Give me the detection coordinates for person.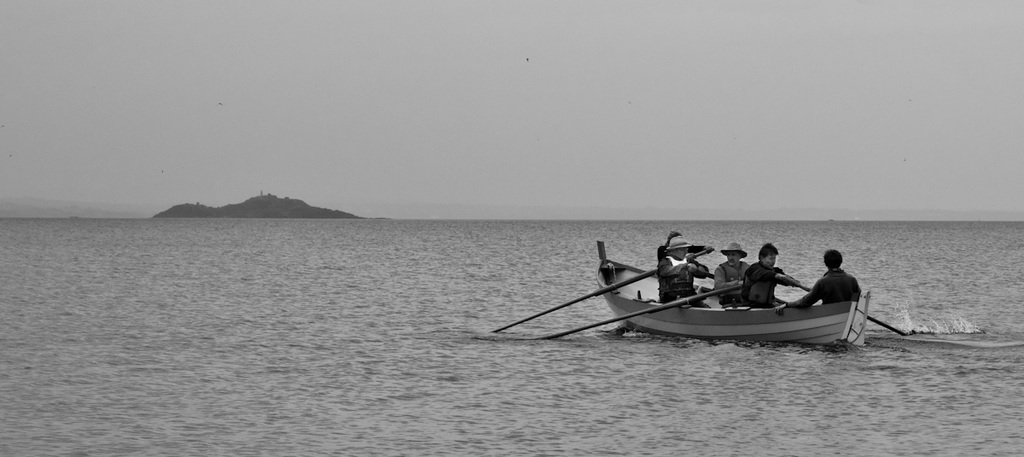
BBox(658, 234, 715, 307).
